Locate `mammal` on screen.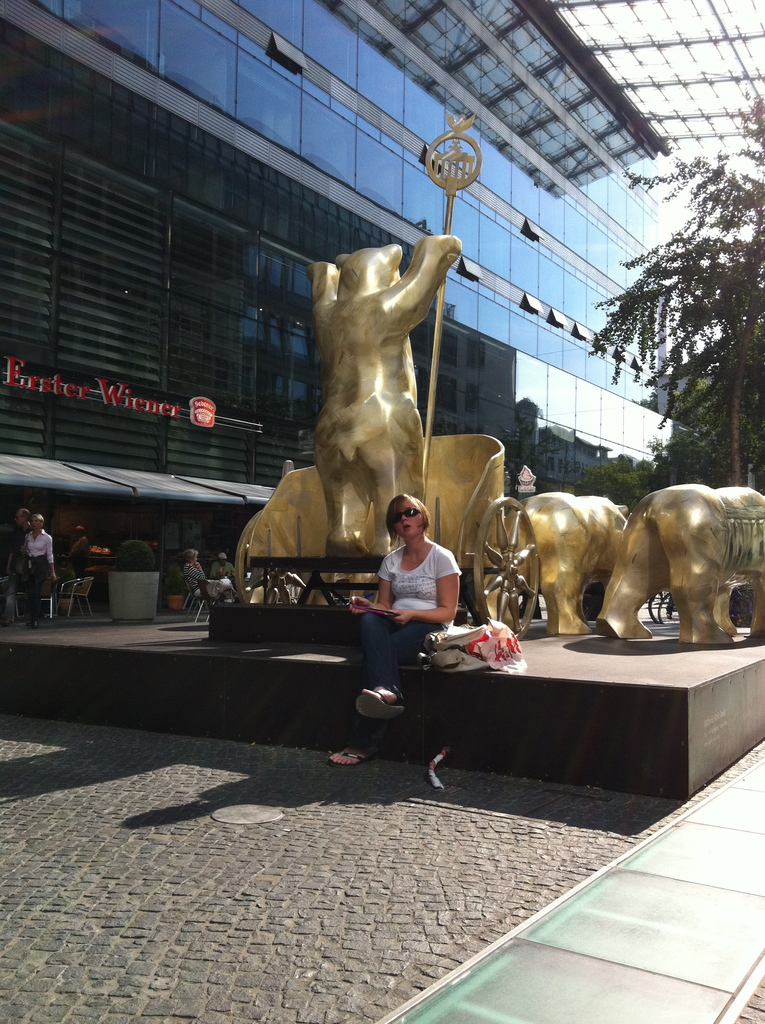
On screen at [left=211, top=557, right=231, bottom=580].
